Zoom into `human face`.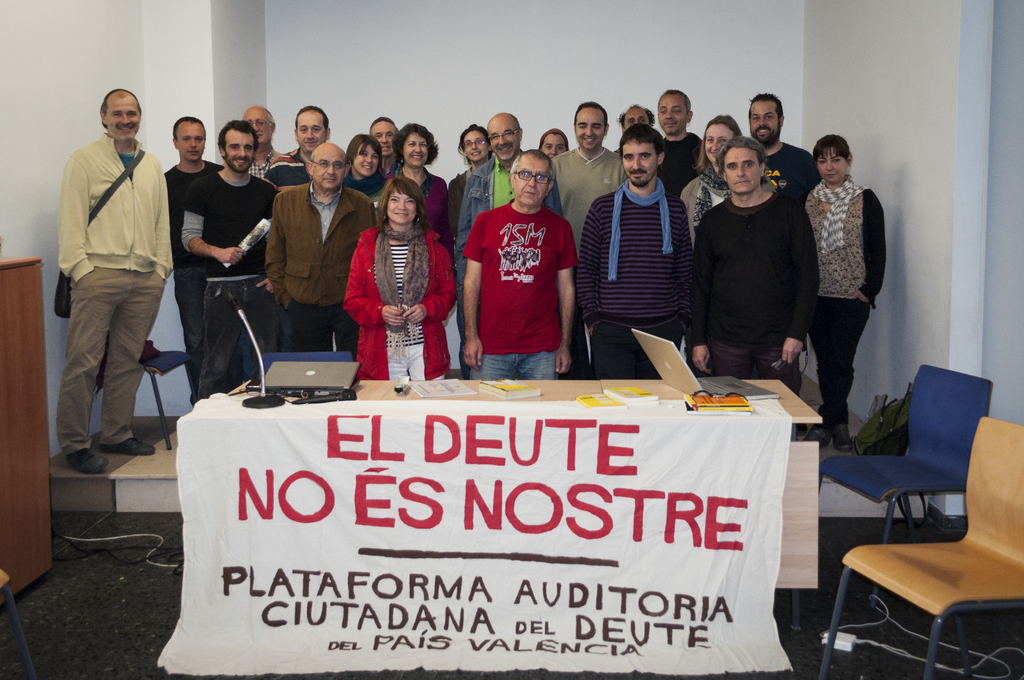
Zoom target: [351,143,378,177].
